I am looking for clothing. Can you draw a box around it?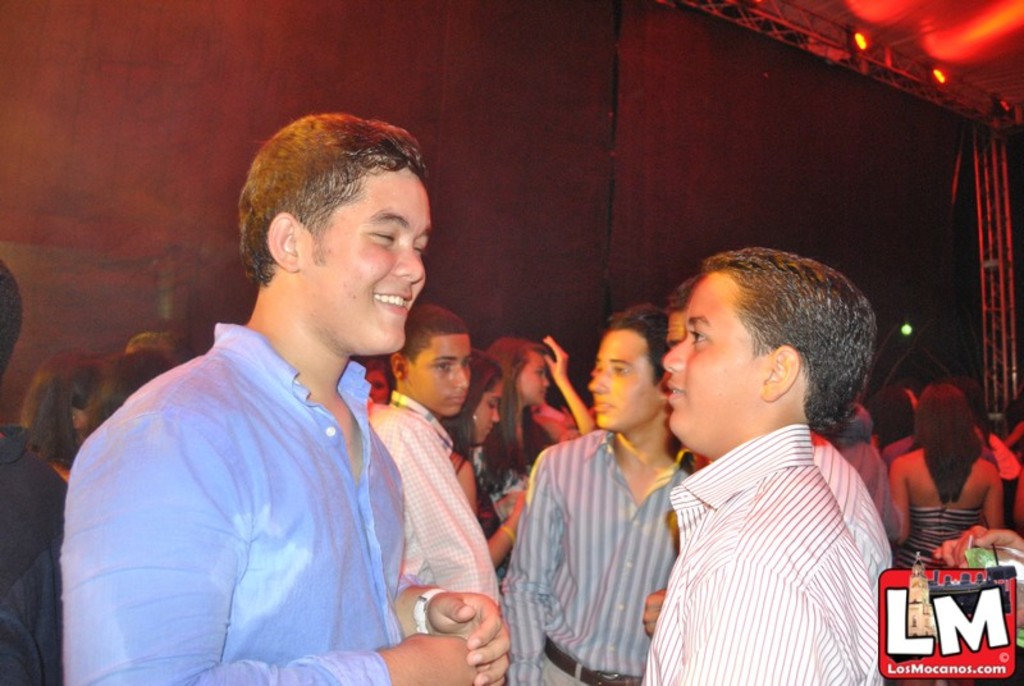
Sure, the bounding box is region(909, 451, 992, 555).
